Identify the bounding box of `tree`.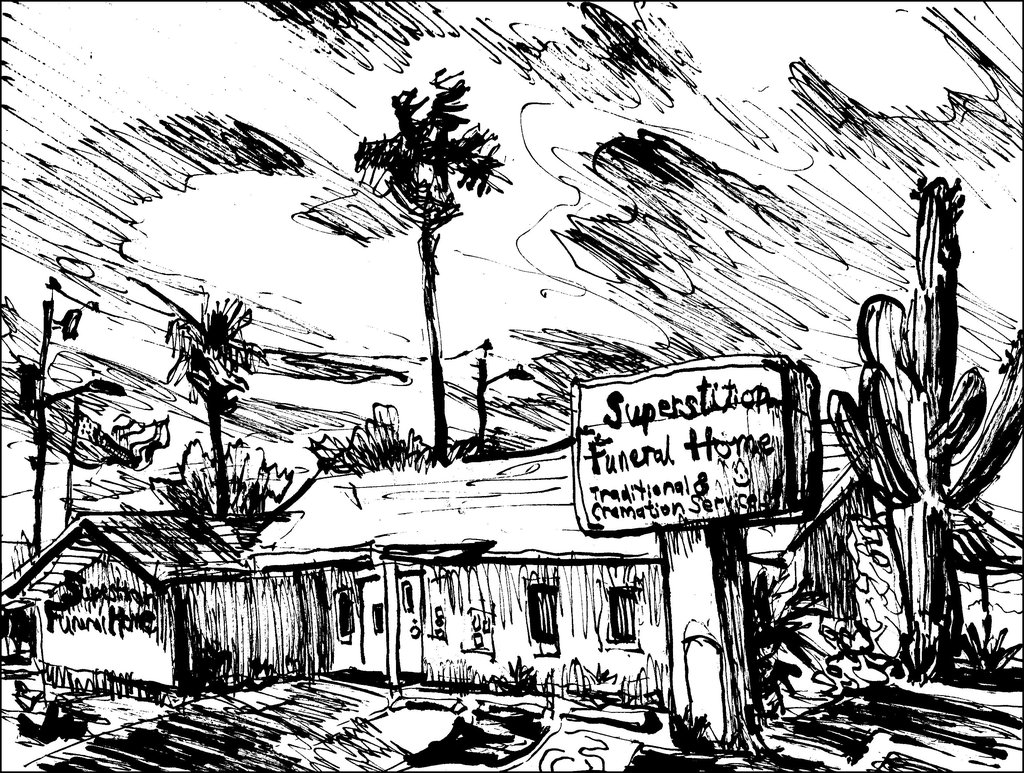
bbox(825, 170, 1023, 686).
